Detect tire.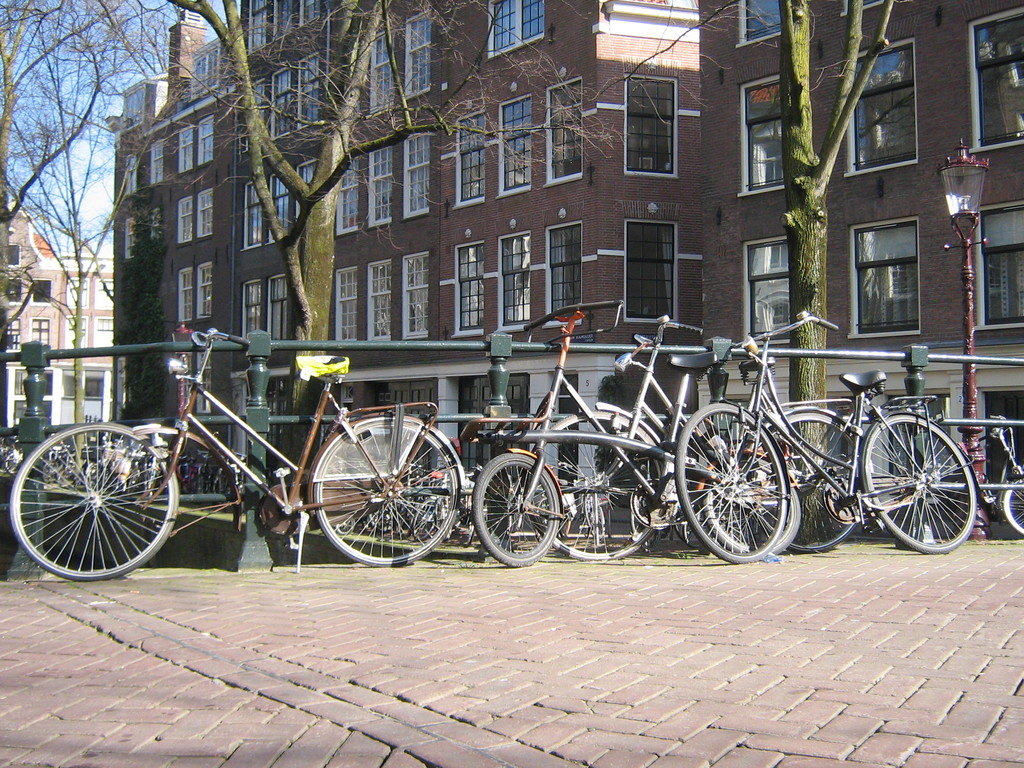
Detected at bbox=[527, 410, 675, 558].
